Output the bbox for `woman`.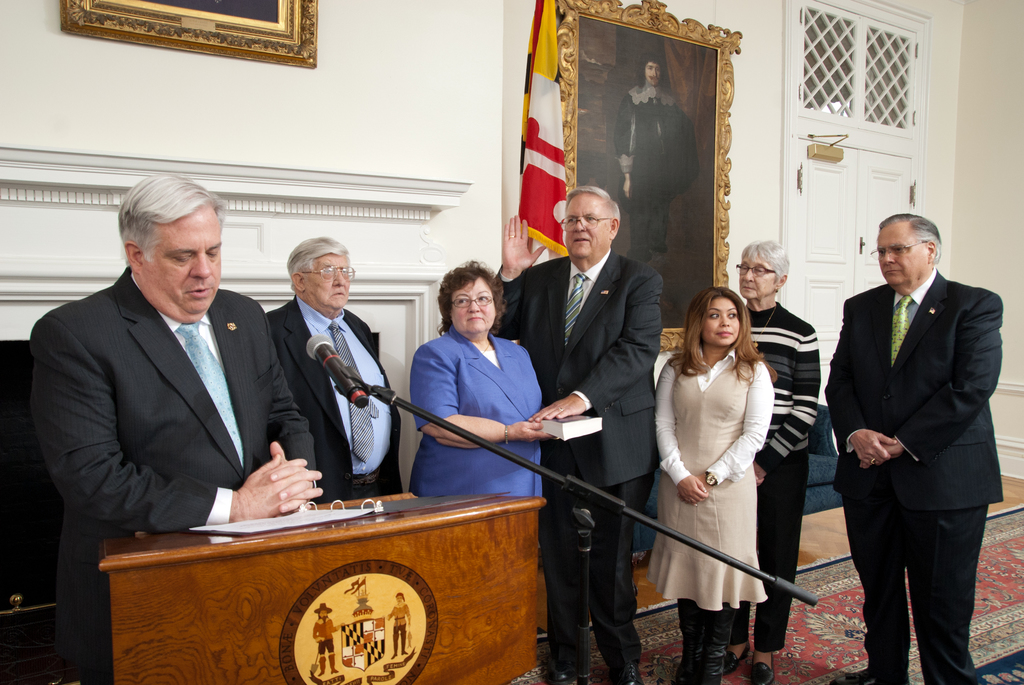
x1=719 y1=241 x2=819 y2=684.
